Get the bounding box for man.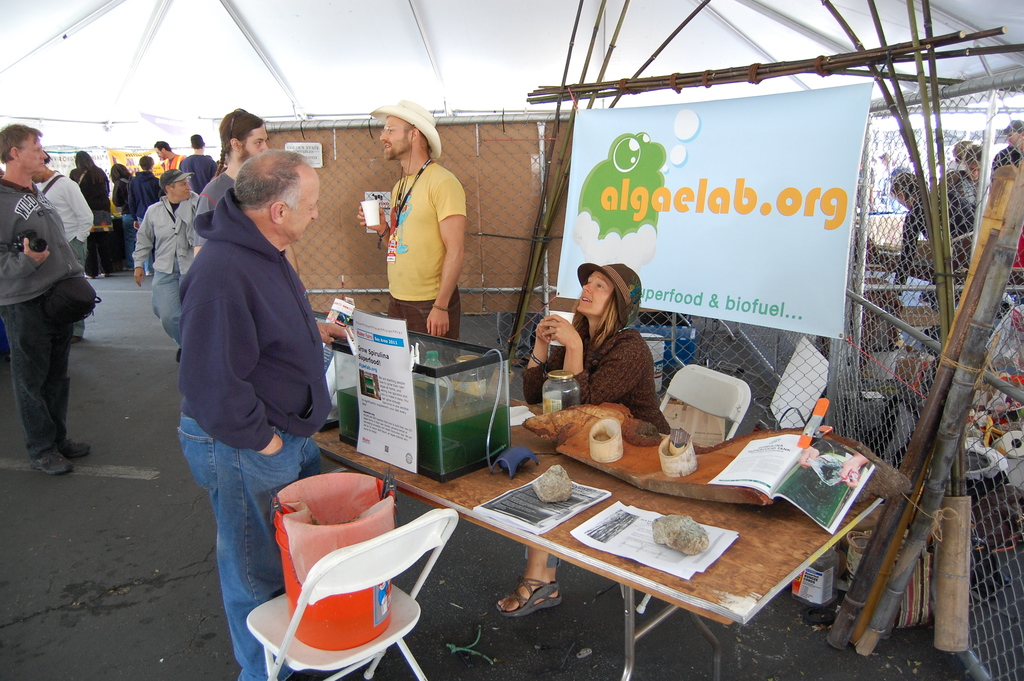
<box>938,145,988,218</box>.
